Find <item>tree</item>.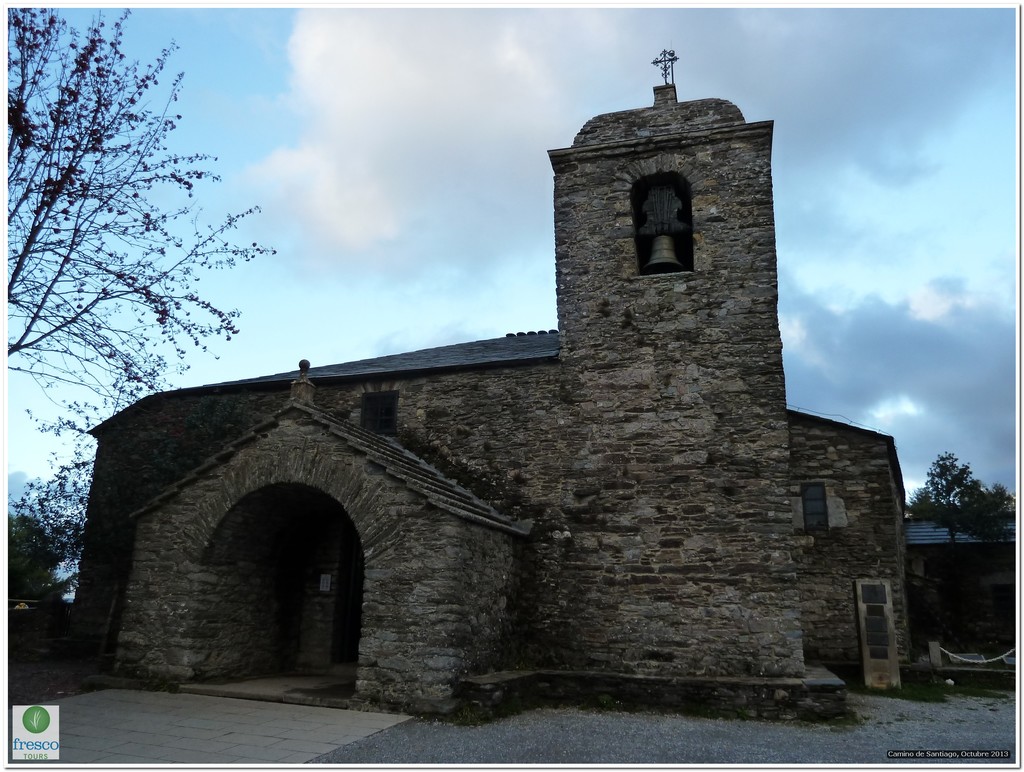
6, 6, 275, 404.
